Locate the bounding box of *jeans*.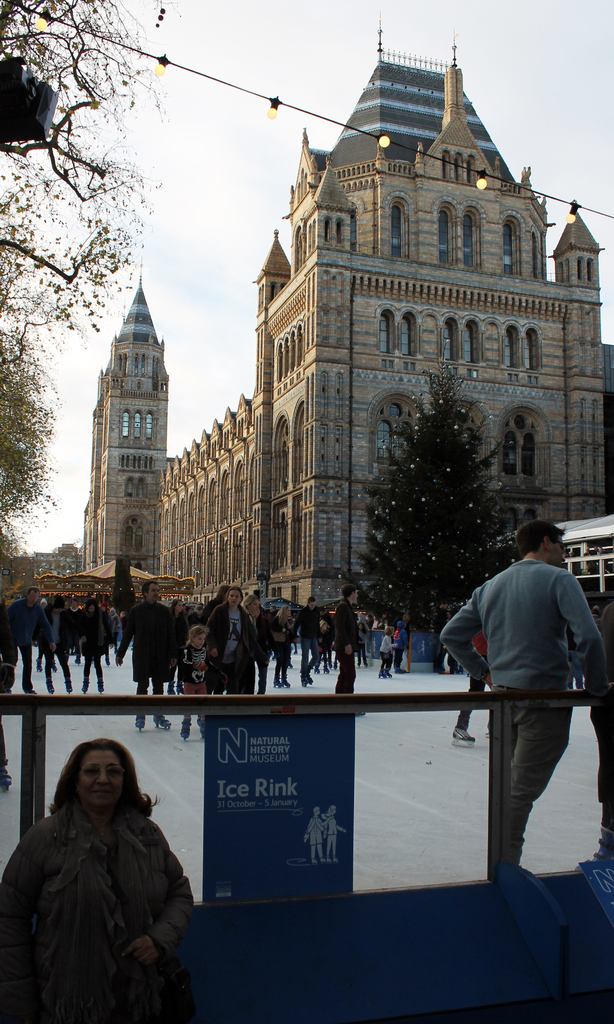
Bounding box: <bbox>451, 676, 484, 735</bbox>.
